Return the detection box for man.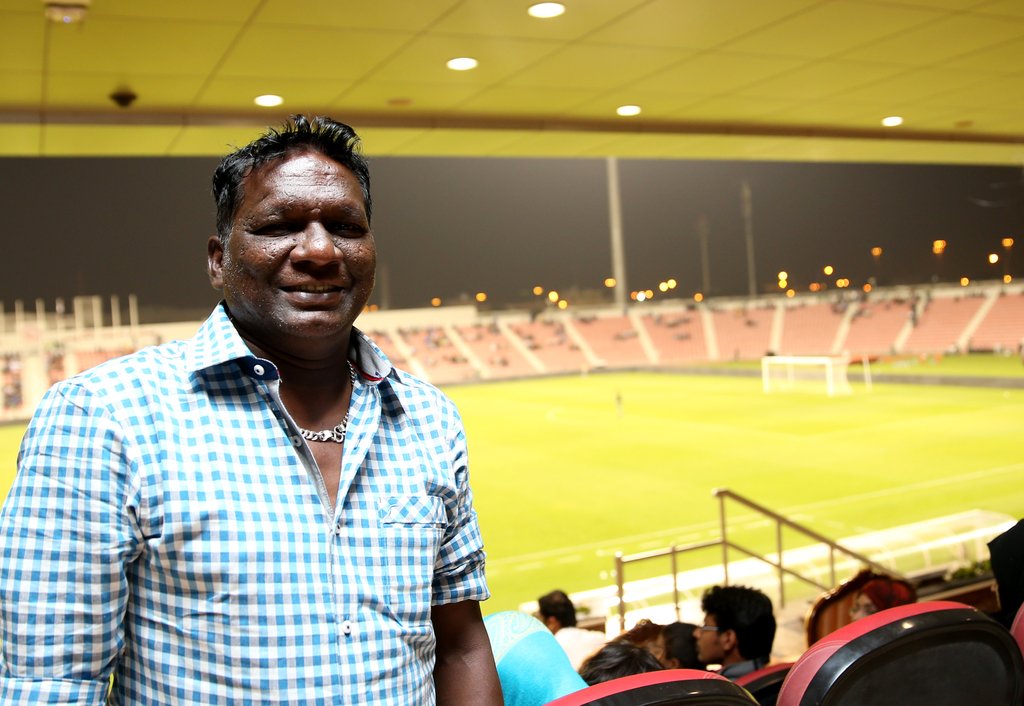
<region>534, 588, 613, 672</region>.
